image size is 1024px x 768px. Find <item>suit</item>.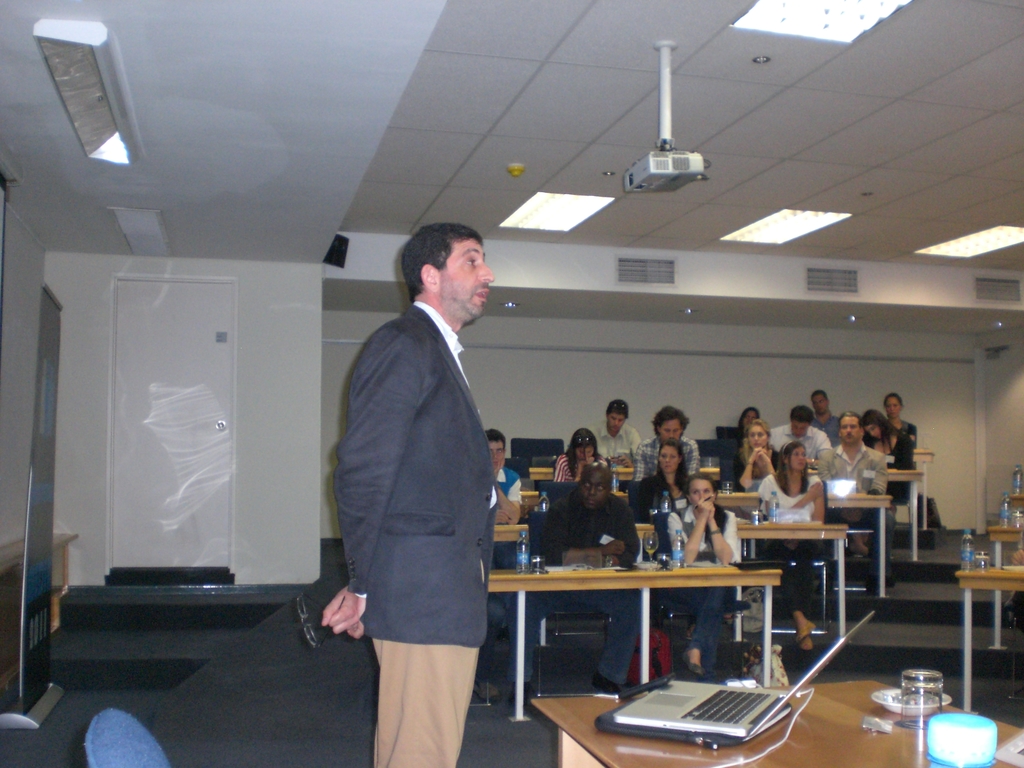
locate(333, 305, 498, 650).
